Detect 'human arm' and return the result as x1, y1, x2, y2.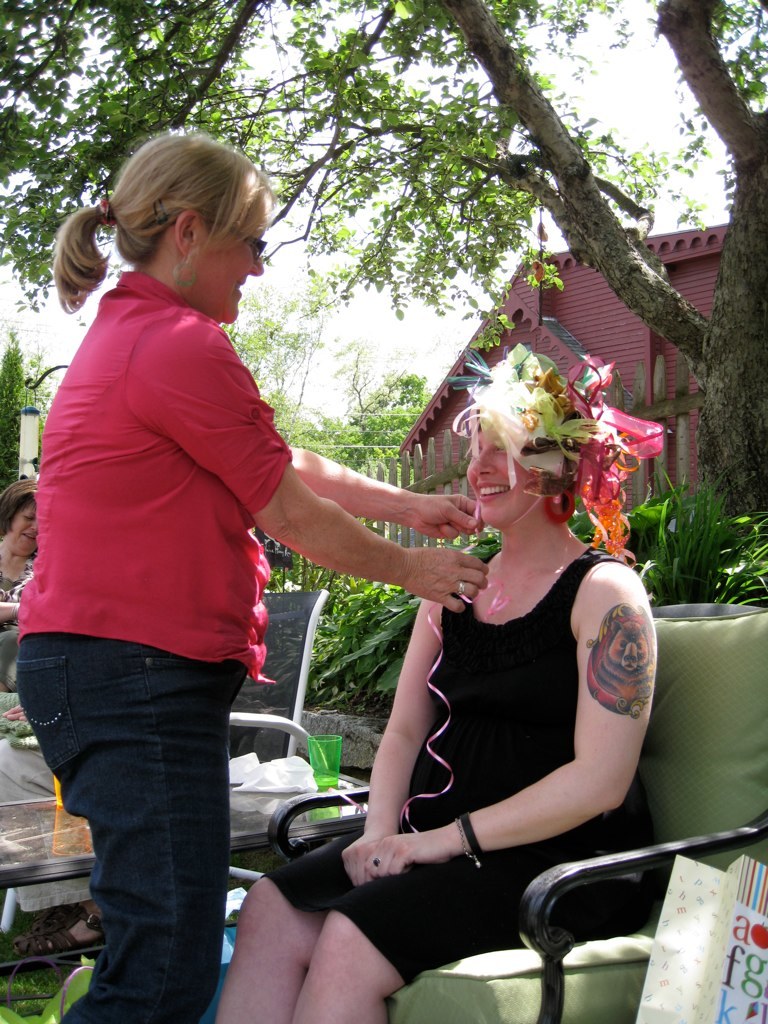
338, 598, 446, 887.
